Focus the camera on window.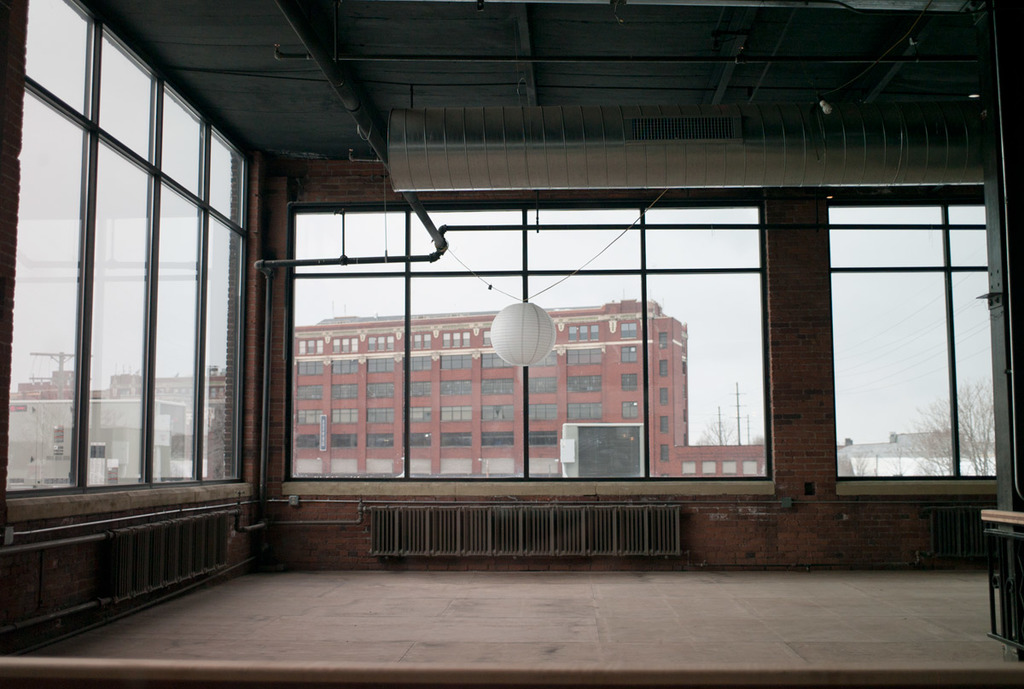
Focus region: 532 404 557 423.
